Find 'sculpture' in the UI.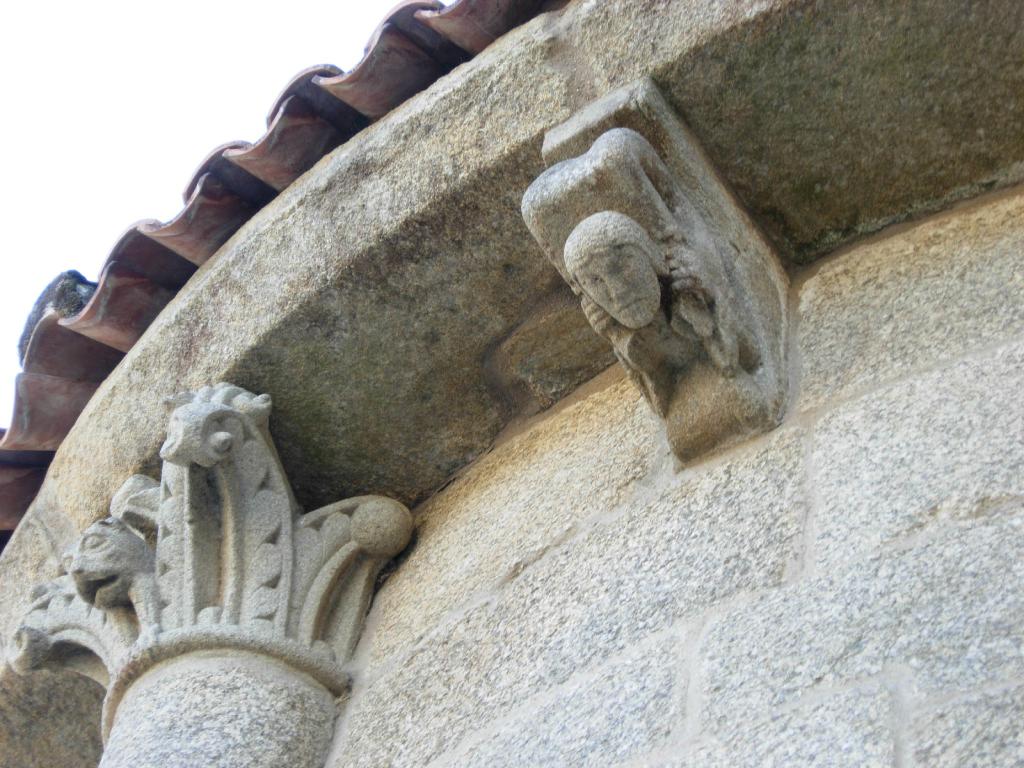
UI element at bbox(0, 0, 1023, 767).
